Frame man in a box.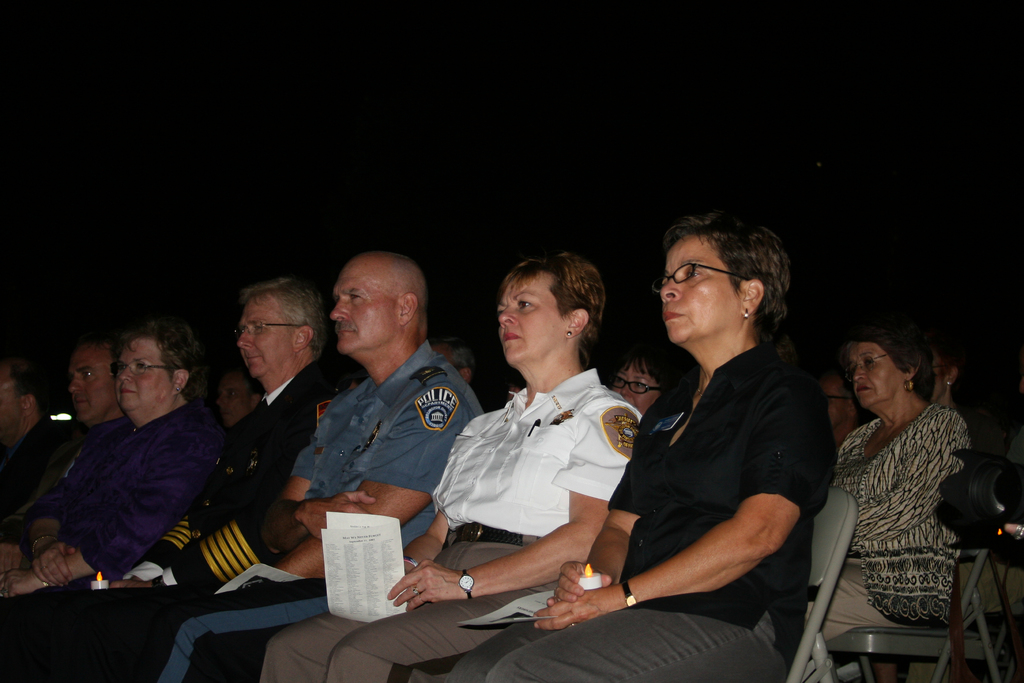
3/365/68/545.
